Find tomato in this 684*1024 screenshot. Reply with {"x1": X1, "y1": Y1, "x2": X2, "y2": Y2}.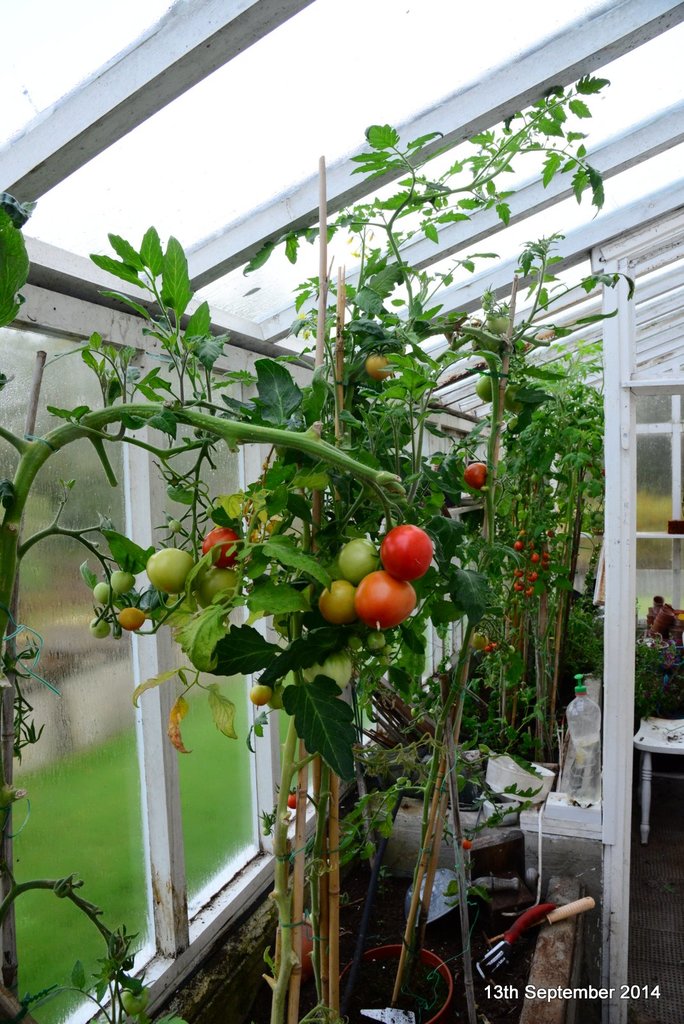
{"x1": 348, "y1": 560, "x2": 417, "y2": 625}.
